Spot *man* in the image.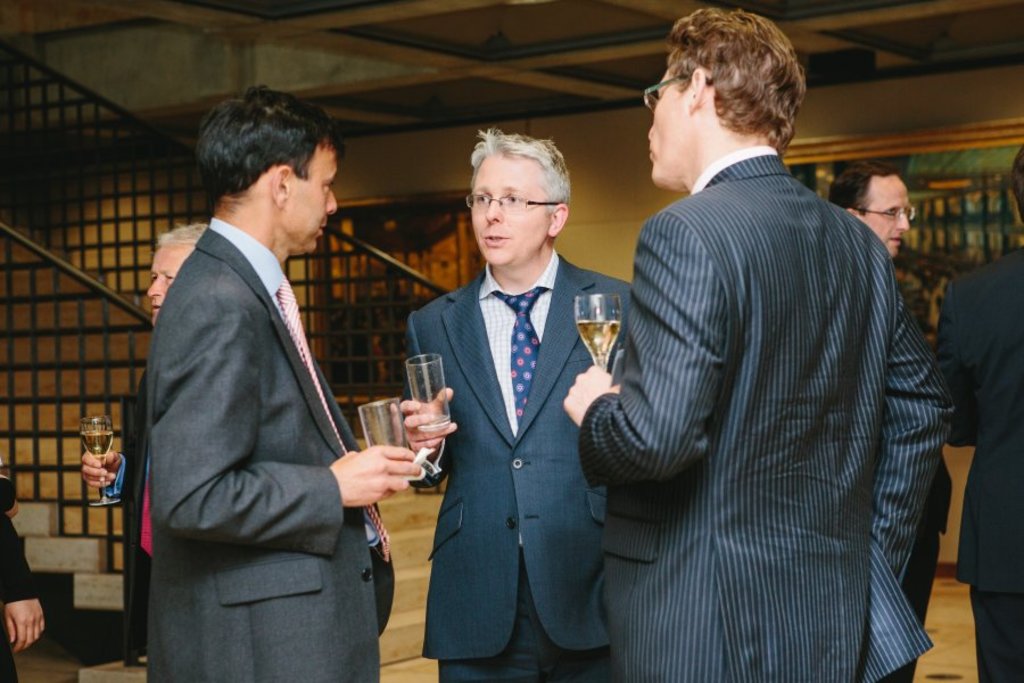
*man* found at (left=117, top=73, right=405, bottom=682).
